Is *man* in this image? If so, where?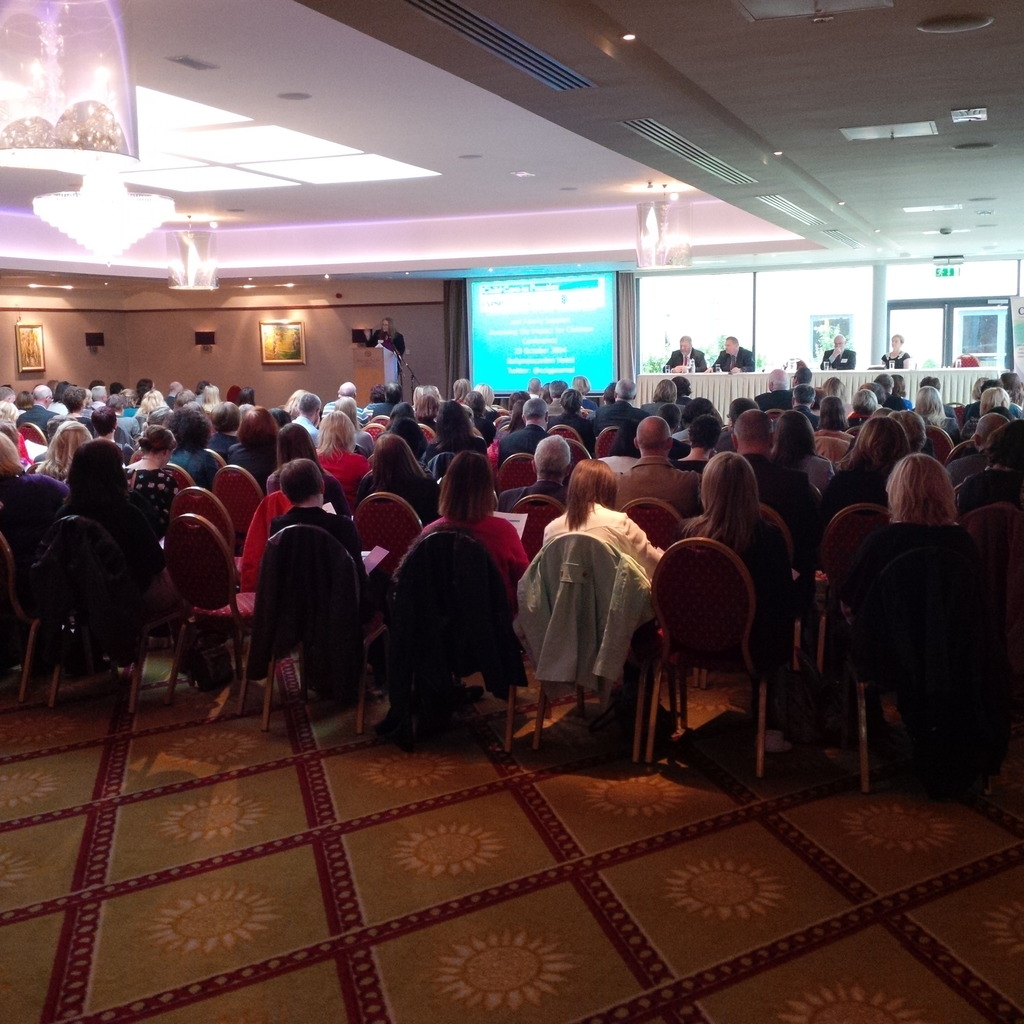
Yes, at l=666, t=328, r=710, b=374.
